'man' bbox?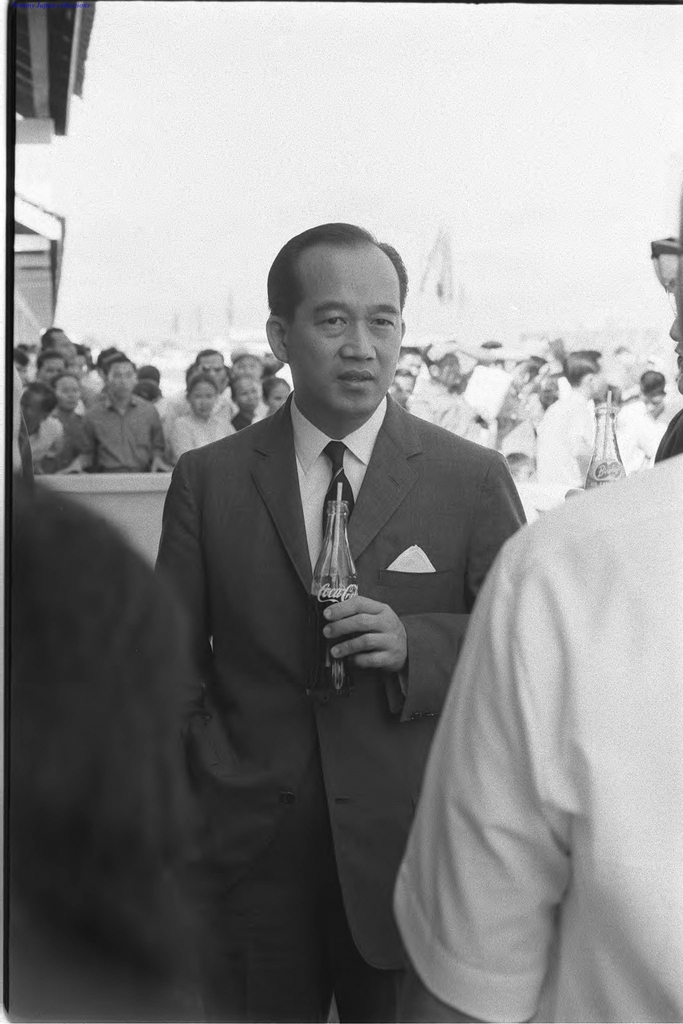
l=391, t=218, r=682, b=1023
